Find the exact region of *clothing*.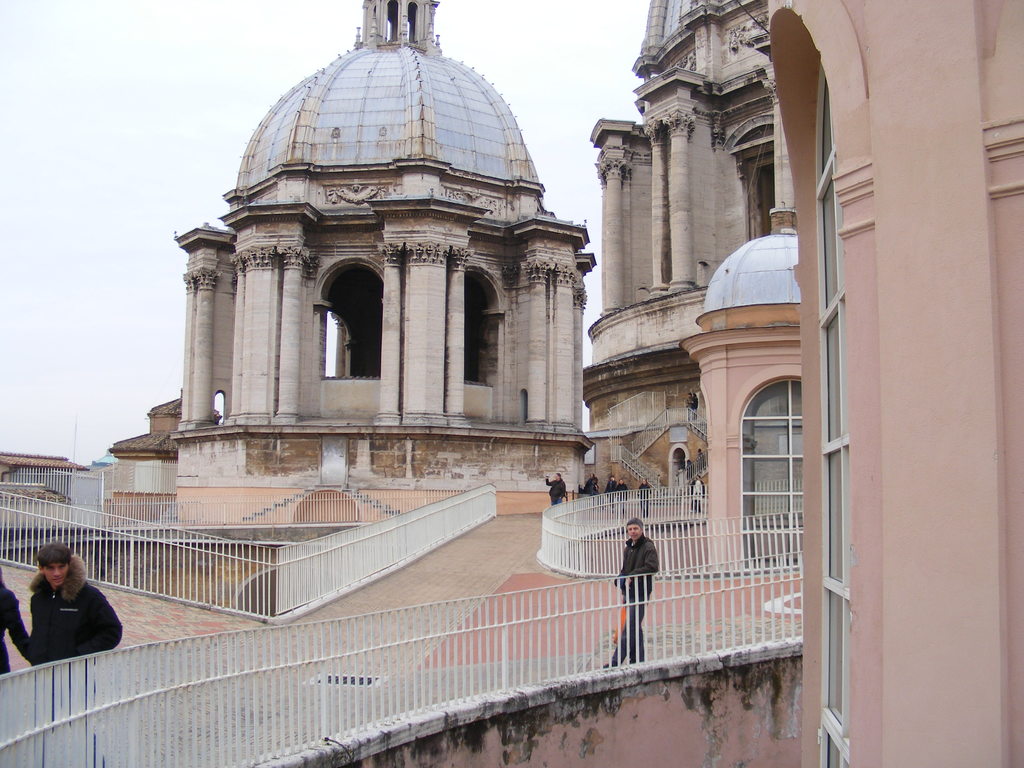
Exact region: 606,532,655,660.
